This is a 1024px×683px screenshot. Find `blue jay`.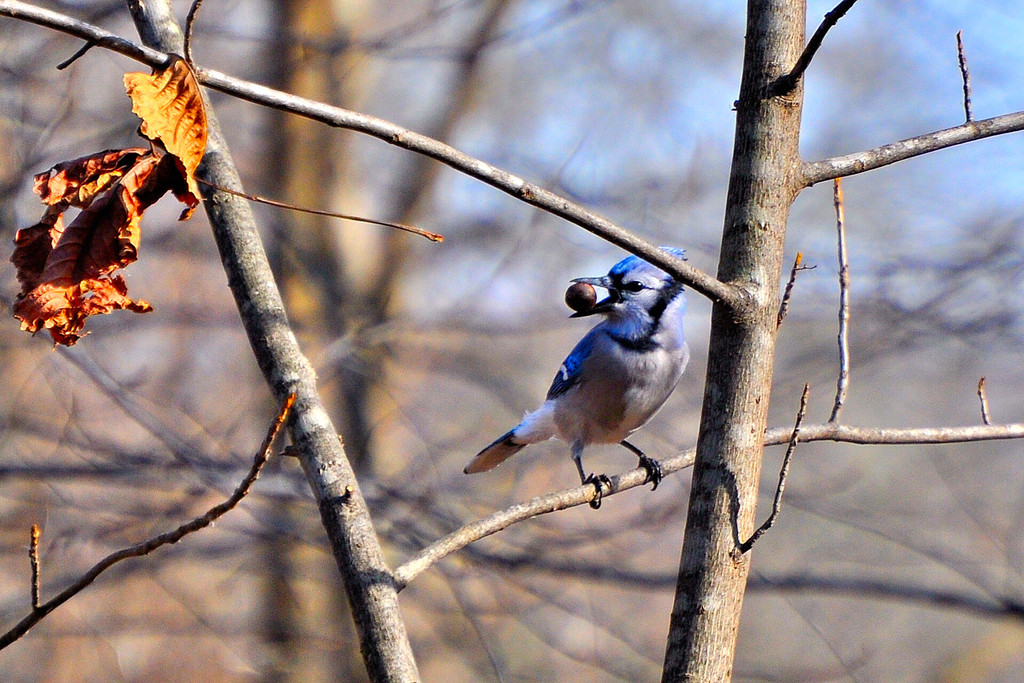
Bounding box: bbox=[462, 245, 692, 509].
